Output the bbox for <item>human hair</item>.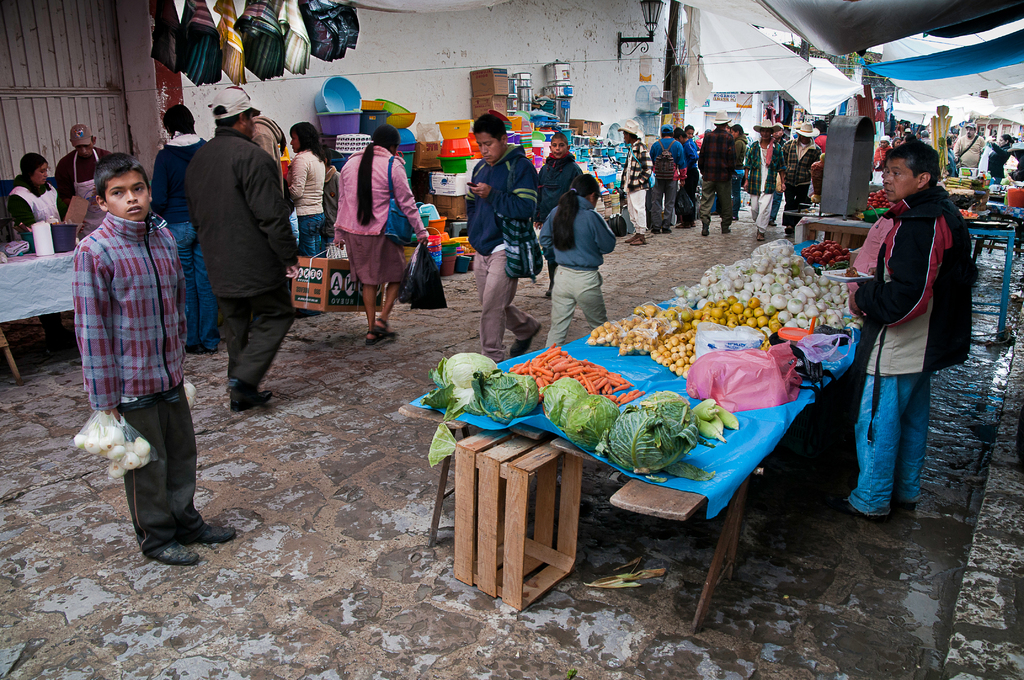
crop(15, 153, 49, 199).
